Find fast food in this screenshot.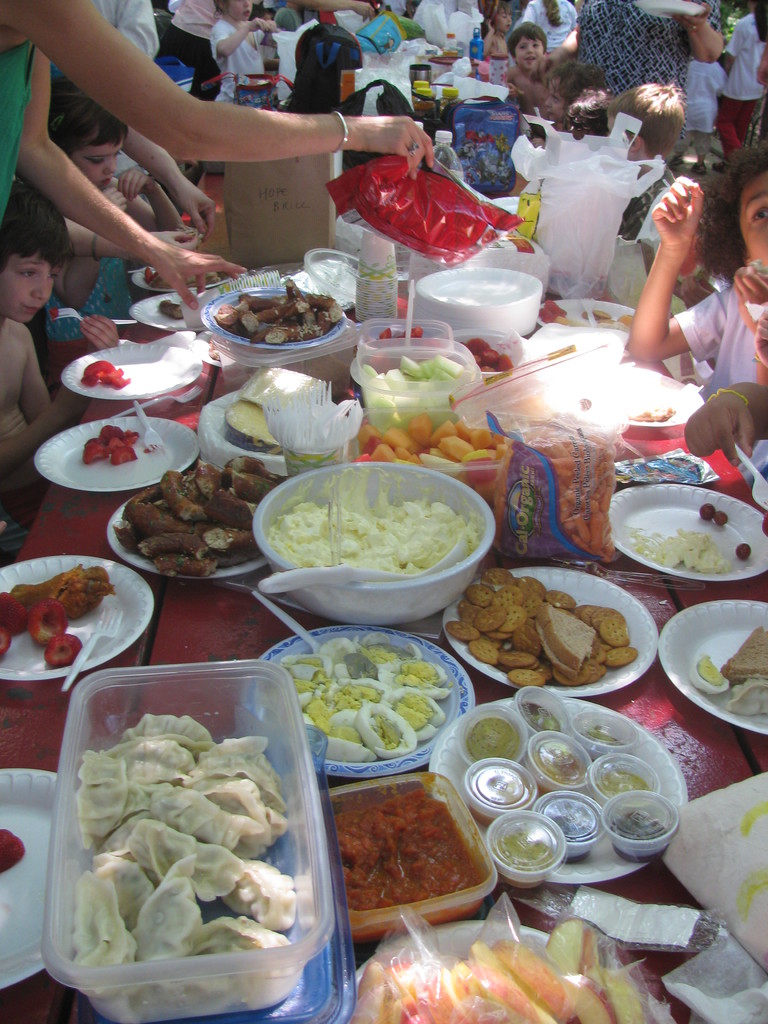
The bounding box for fast food is [x1=115, y1=451, x2=289, y2=582].
